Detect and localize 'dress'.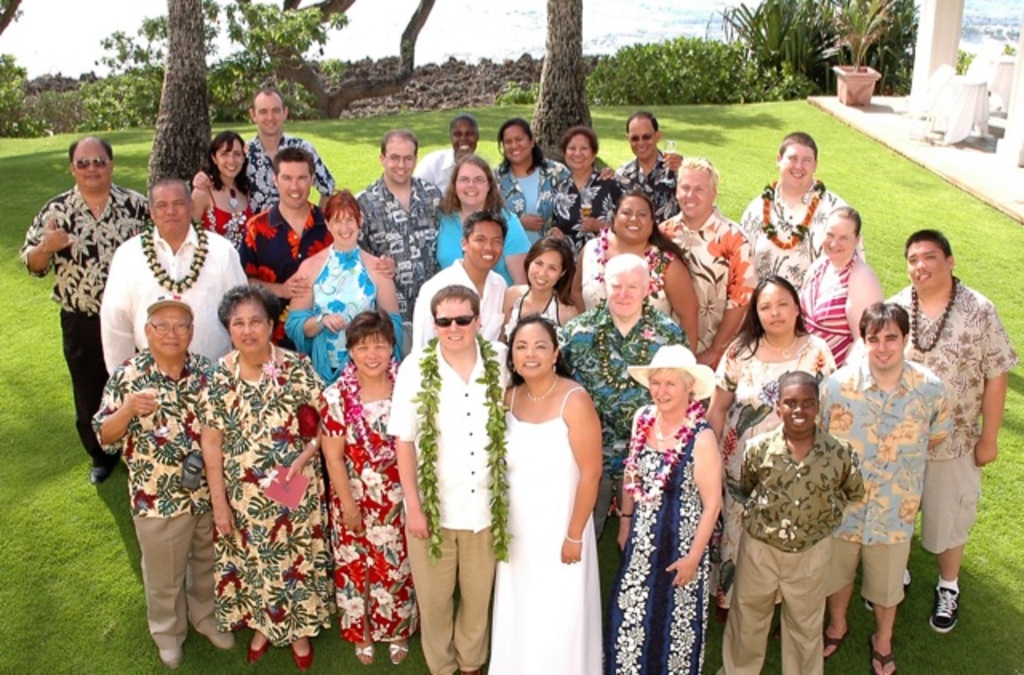
Localized at {"left": 483, "top": 384, "right": 611, "bottom": 673}.
